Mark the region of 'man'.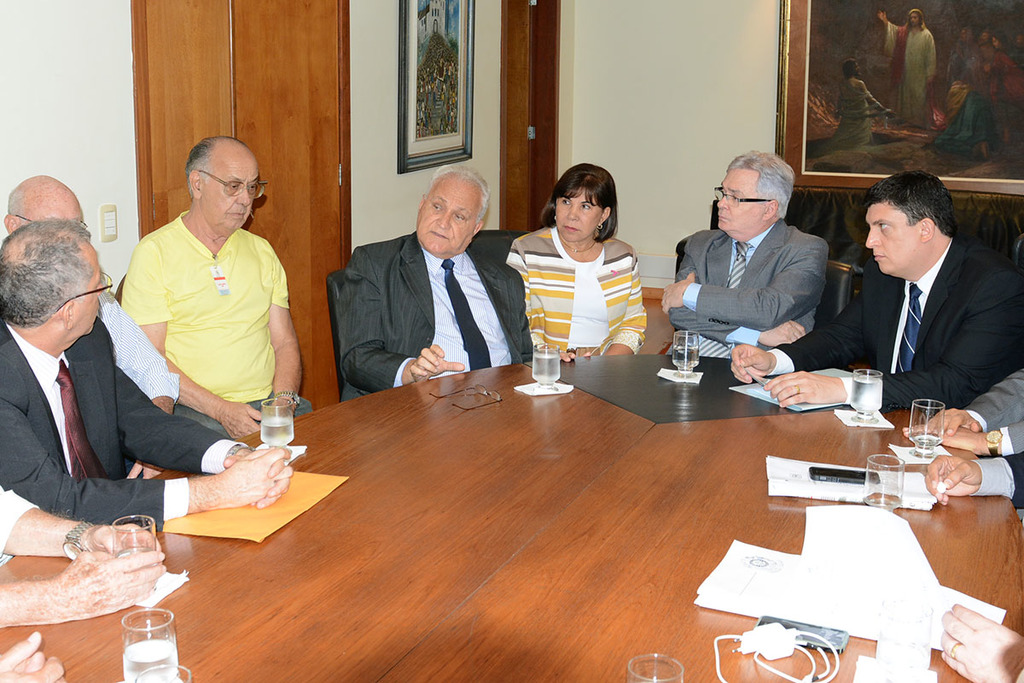
Region: Rect(3, 171, 232, 452).
